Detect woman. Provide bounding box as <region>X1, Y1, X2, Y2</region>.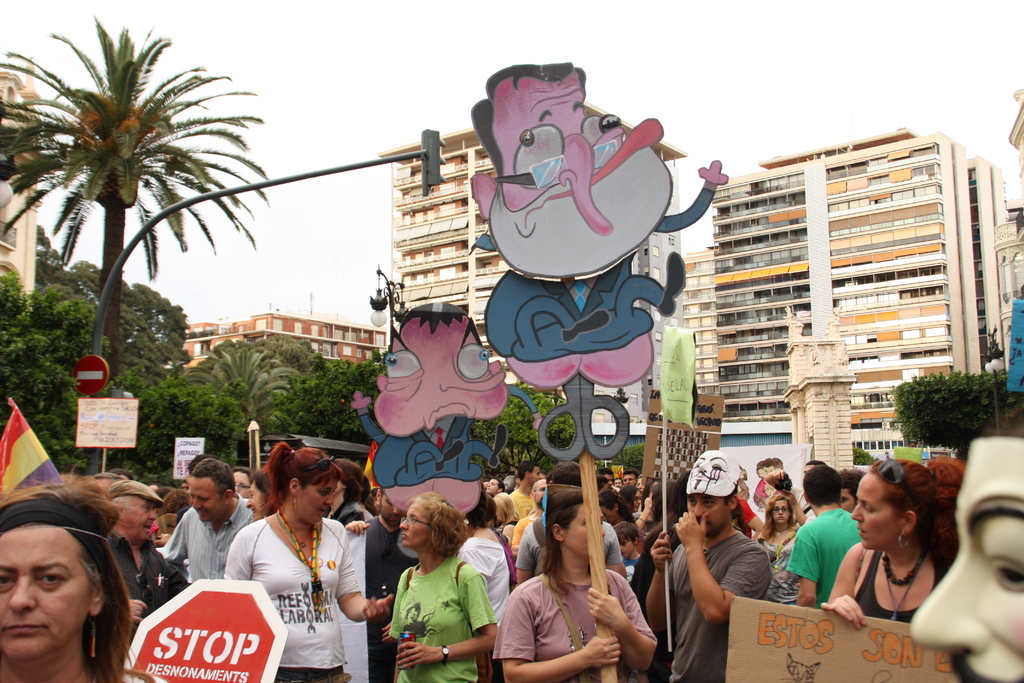
<region>501, 491, 648, 682</region>.
